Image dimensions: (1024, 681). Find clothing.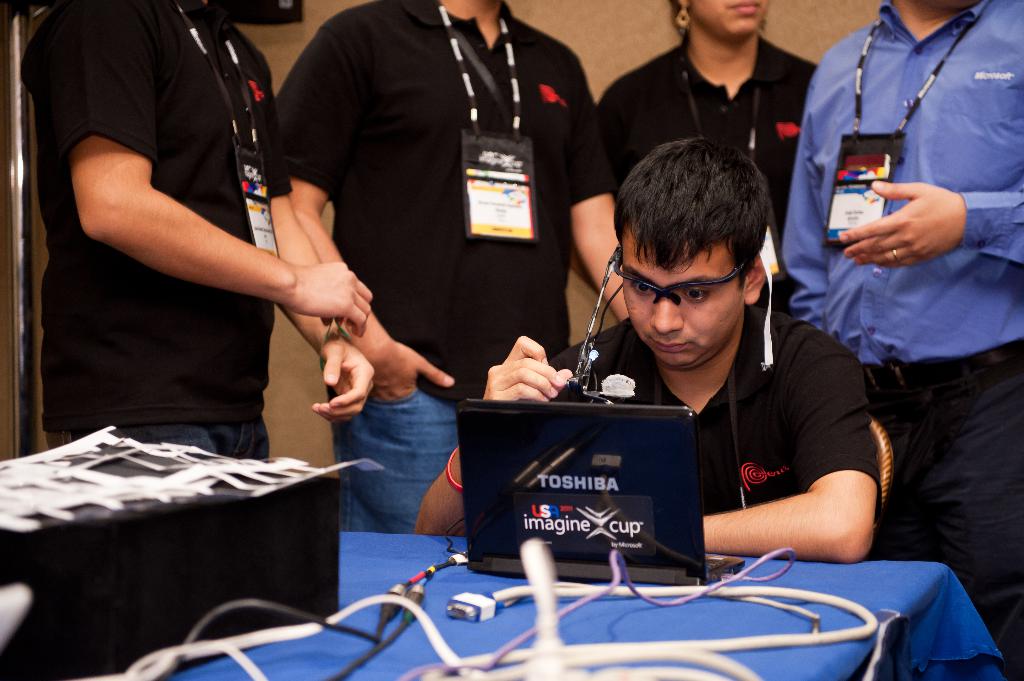
<region>268, 0, 619, 531</region>.
